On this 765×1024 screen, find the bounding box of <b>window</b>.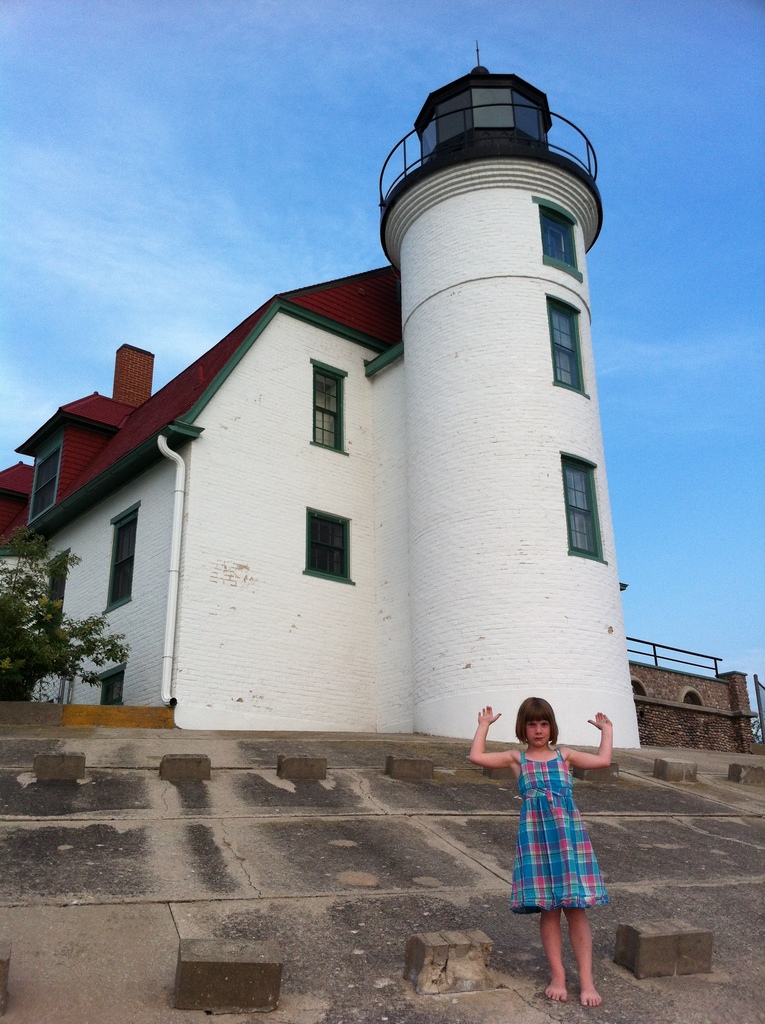
Bounding box: l=300, t=506, r=360, b=588.
